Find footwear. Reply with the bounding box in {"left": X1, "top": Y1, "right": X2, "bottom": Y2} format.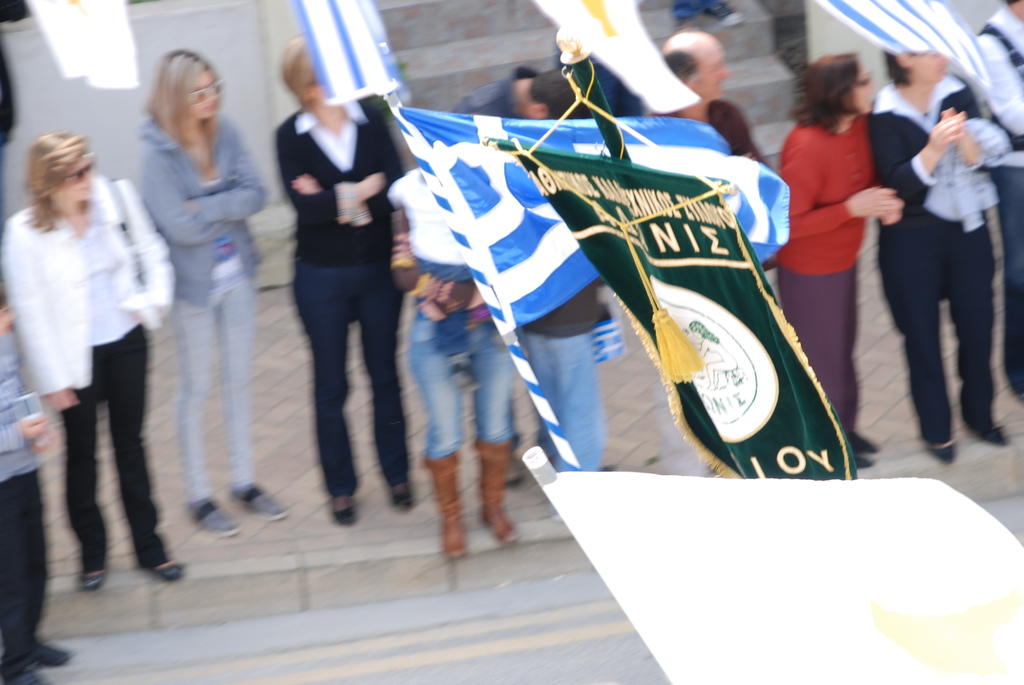
{"left": 854, "top": 432, "right": 879, "bottom": 469}.
